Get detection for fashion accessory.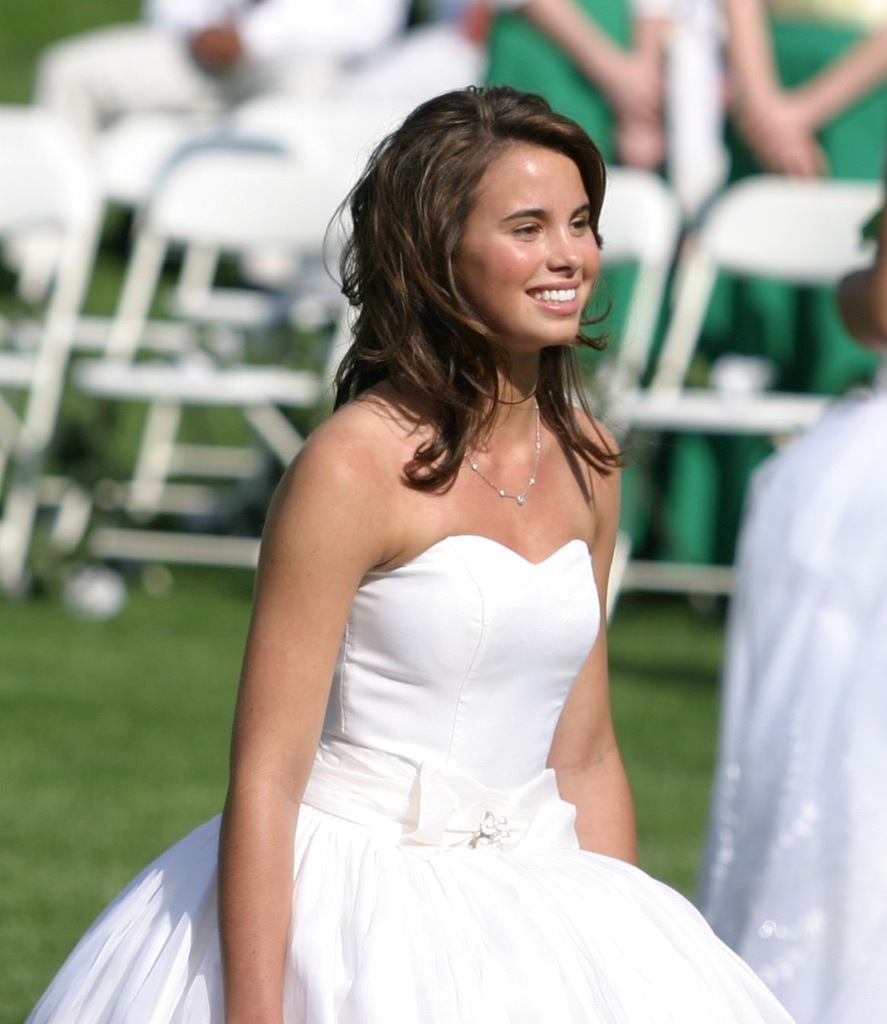
Detection: 458,393,547,505.
